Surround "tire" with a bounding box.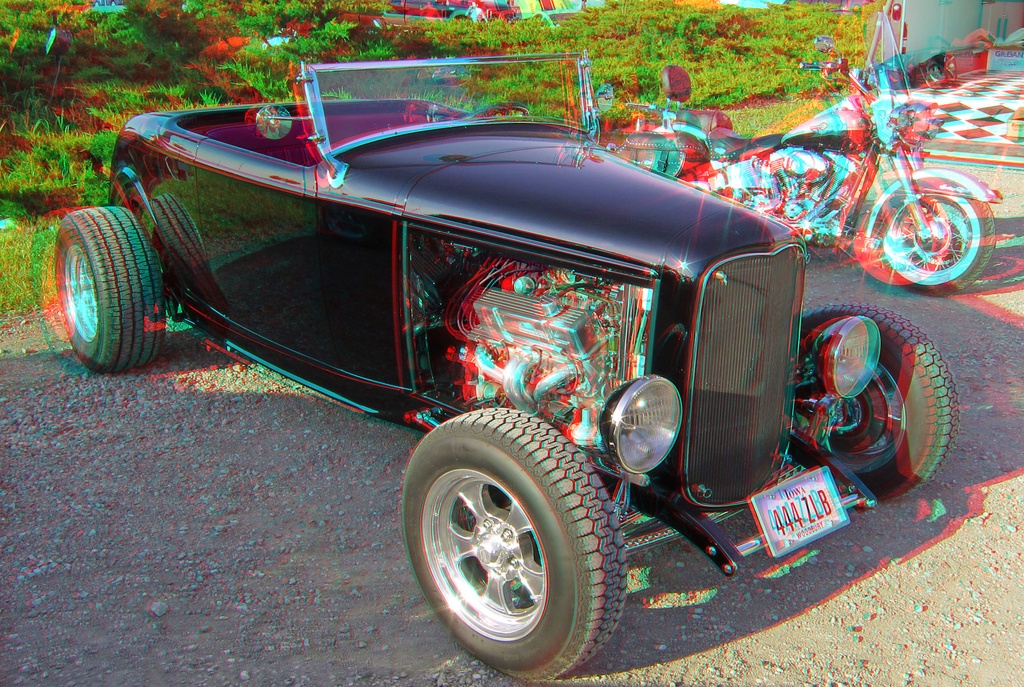
bbox(402, 409, 624, 684).
